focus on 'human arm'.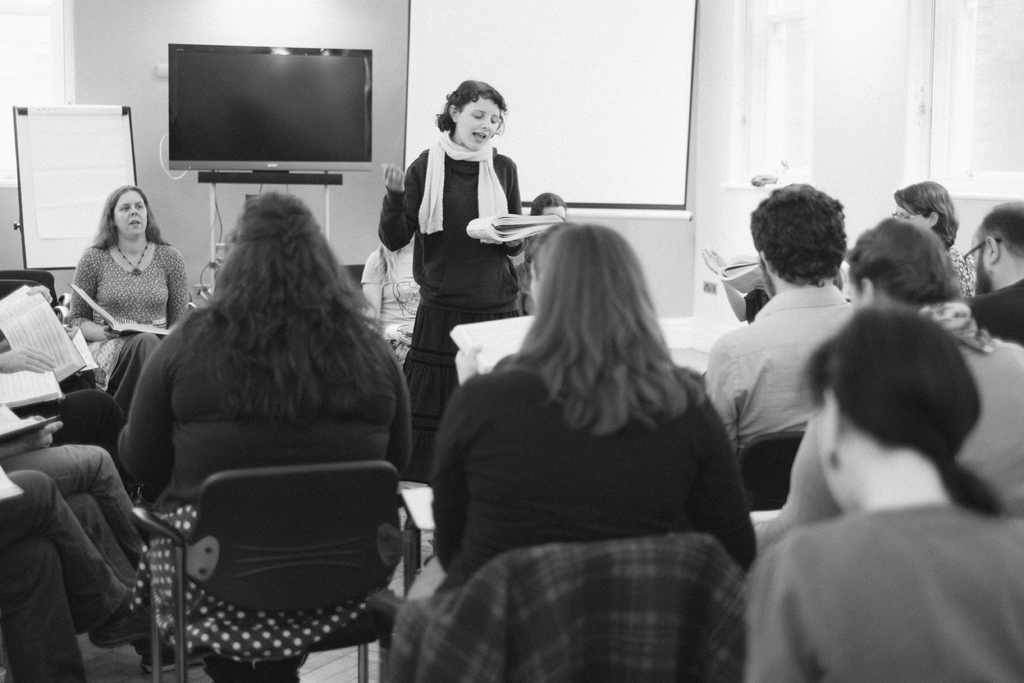
Focused at region(371, 142, 436, 254).
